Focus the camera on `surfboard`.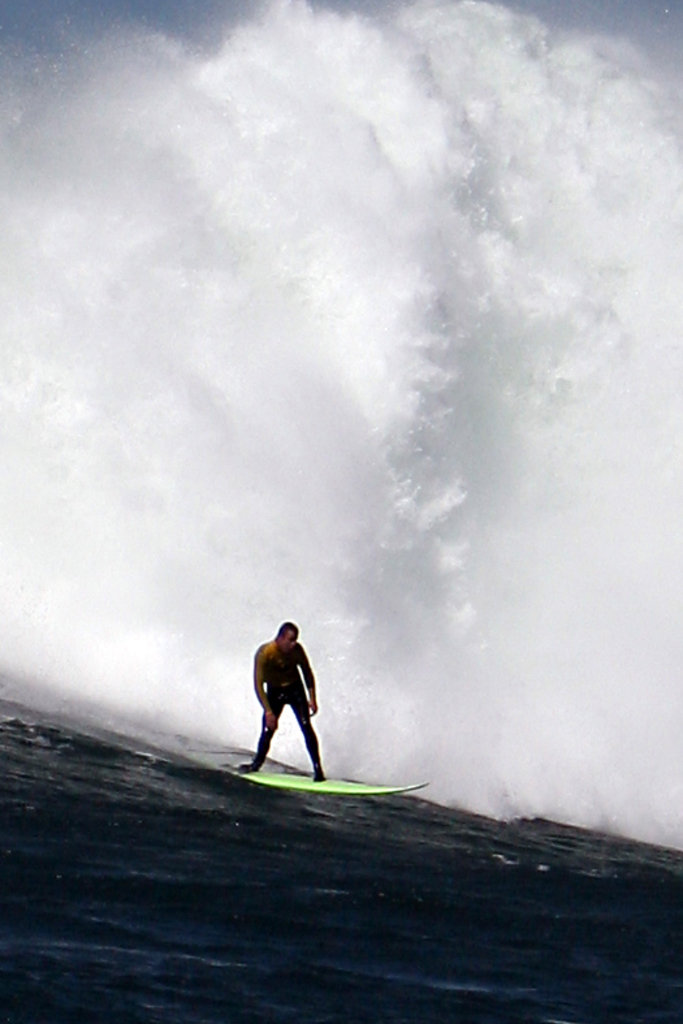
Focus region: Rect(216, 756, 435, 800).
